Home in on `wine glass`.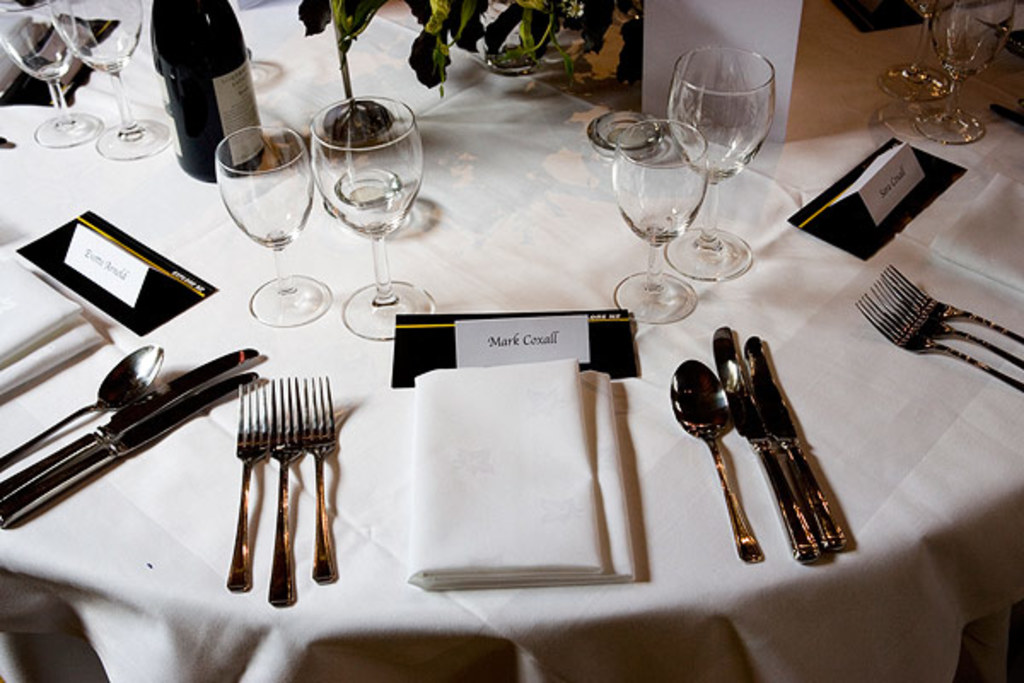
Homed in at BBox(669, 51, 773, 282).
